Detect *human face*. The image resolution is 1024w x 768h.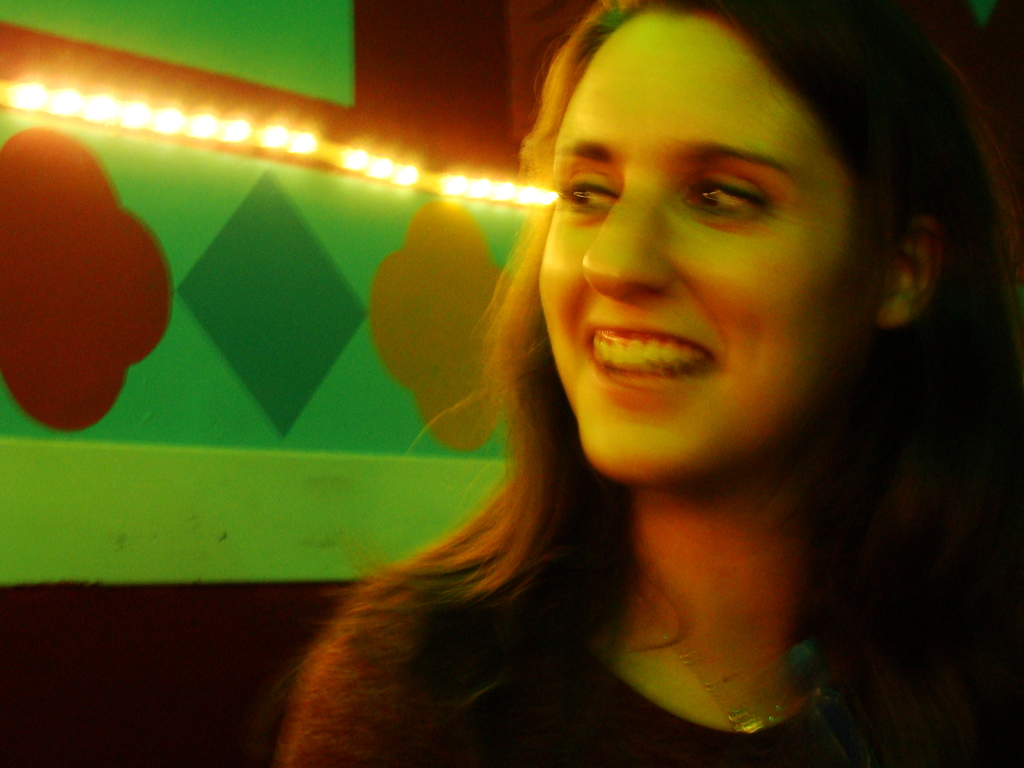
box(517, 12, 895, 487).
